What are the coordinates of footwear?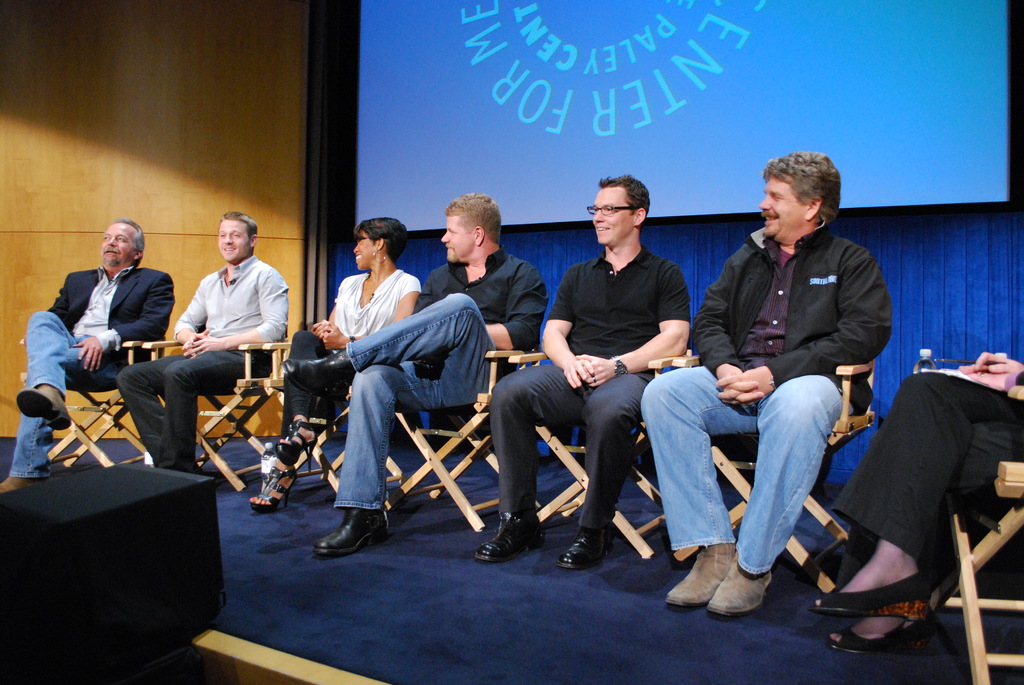
(left=668, top=537, right=738, bottom=597).
